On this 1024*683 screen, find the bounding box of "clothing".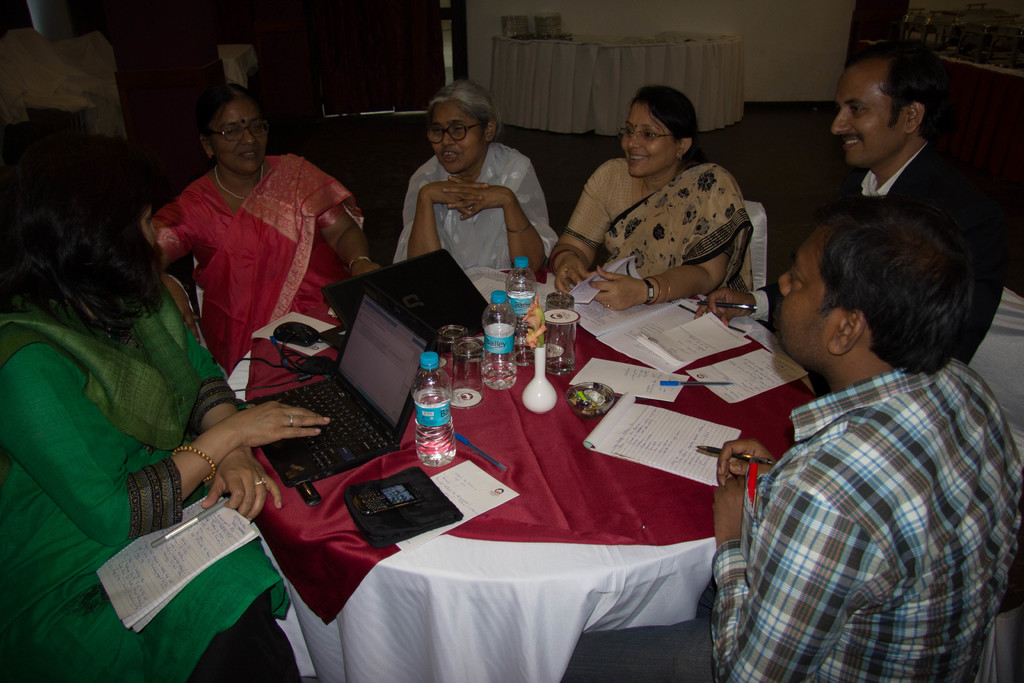
Bounding box: bbox=[189, 579, 298, 678].
